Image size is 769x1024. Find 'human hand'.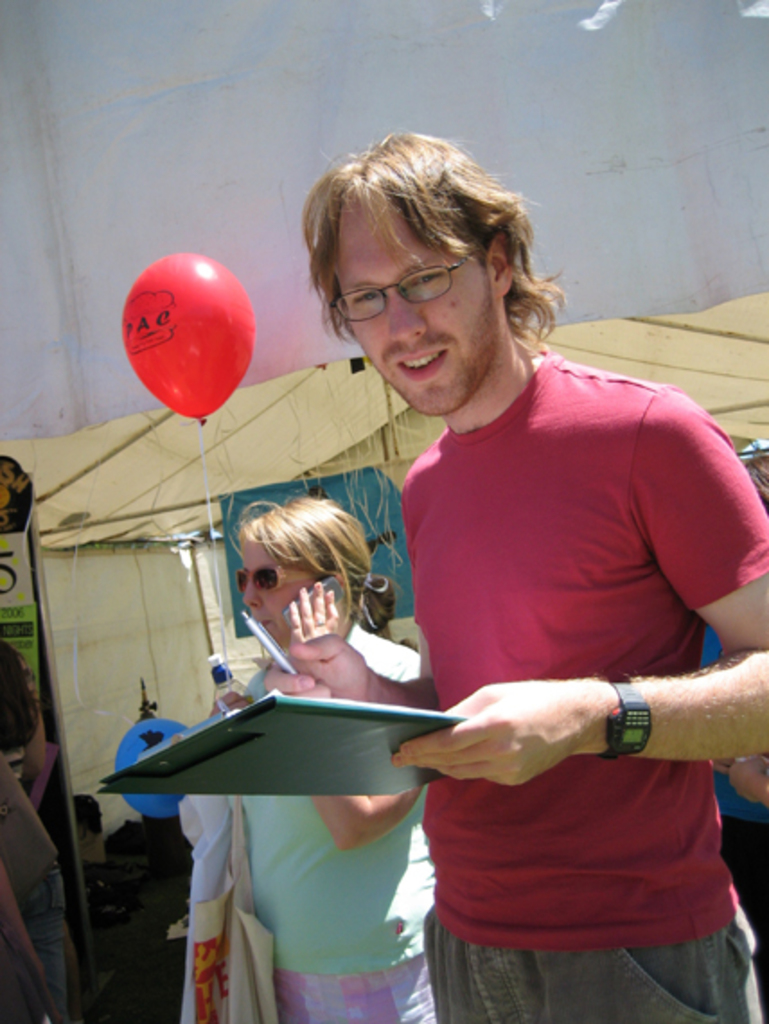
crop(210, 690, 253, 715).
